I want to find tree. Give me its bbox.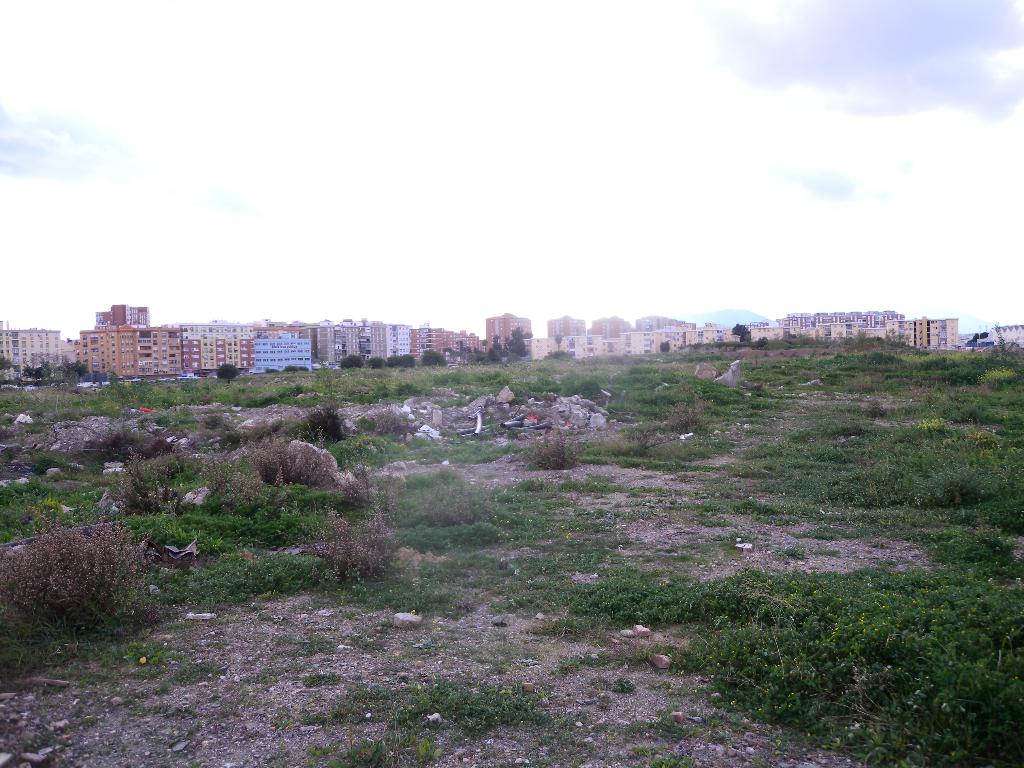
(x1=730, y1=324, x2=748, y2=339).
